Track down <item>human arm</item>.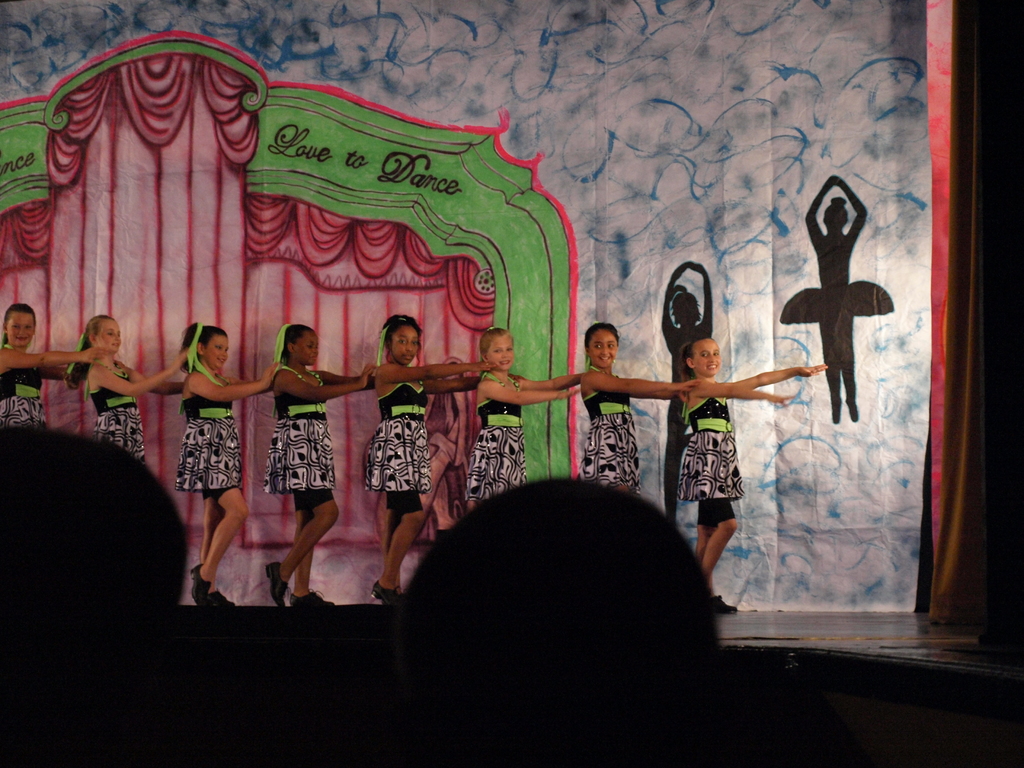
Tracked to [483,378,586,407].
